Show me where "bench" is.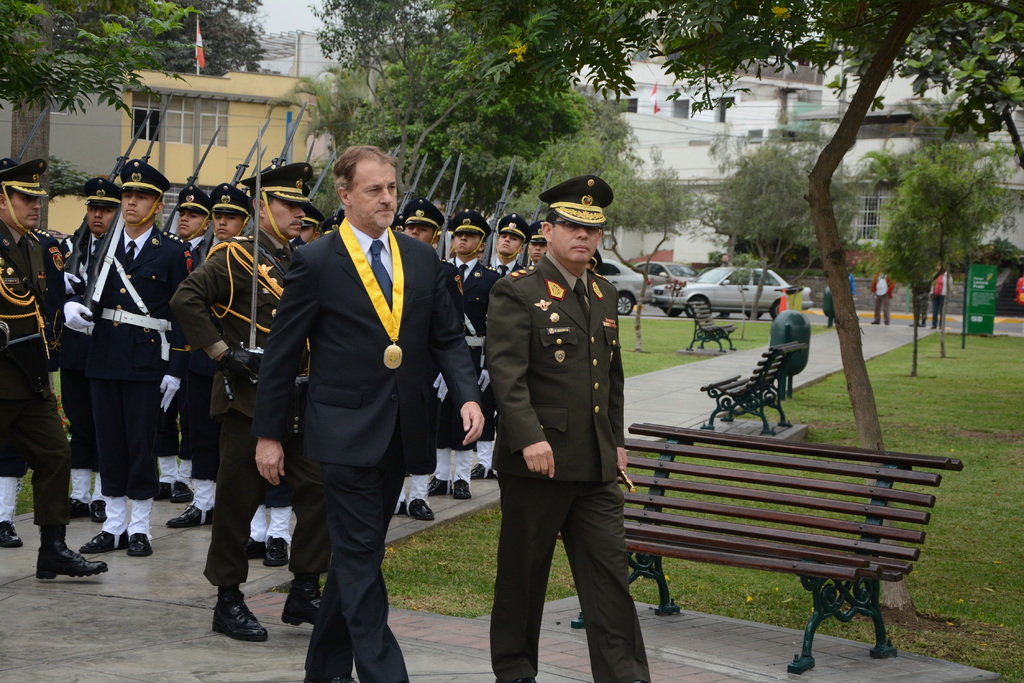
"bench" is at locate(694, 328, 819, 441).
